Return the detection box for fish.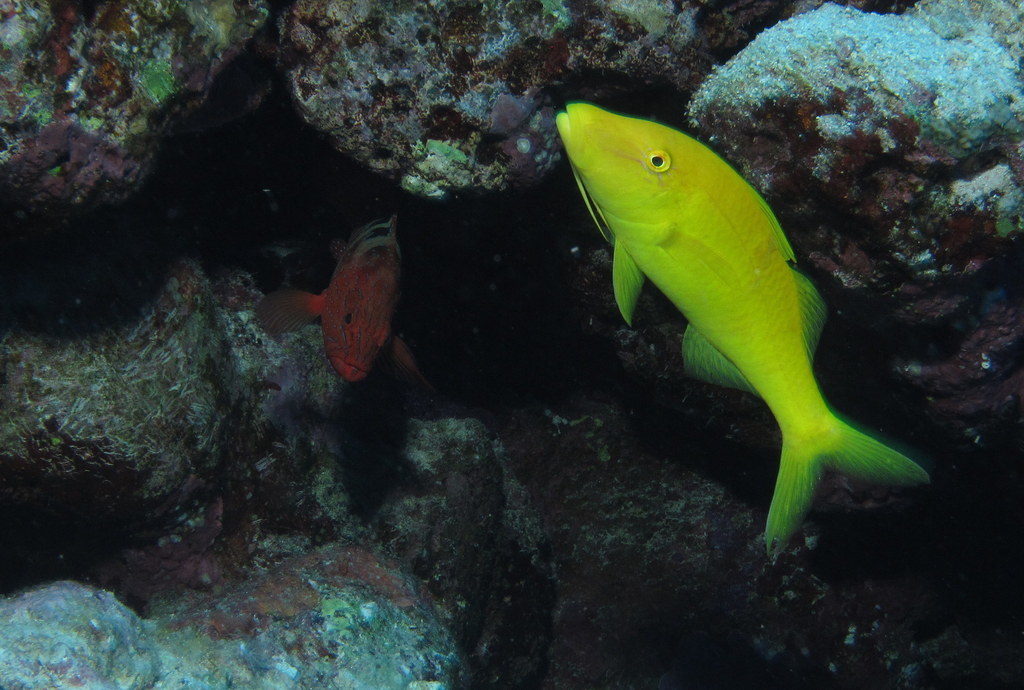
BBox(247, 203, 436, 392).
